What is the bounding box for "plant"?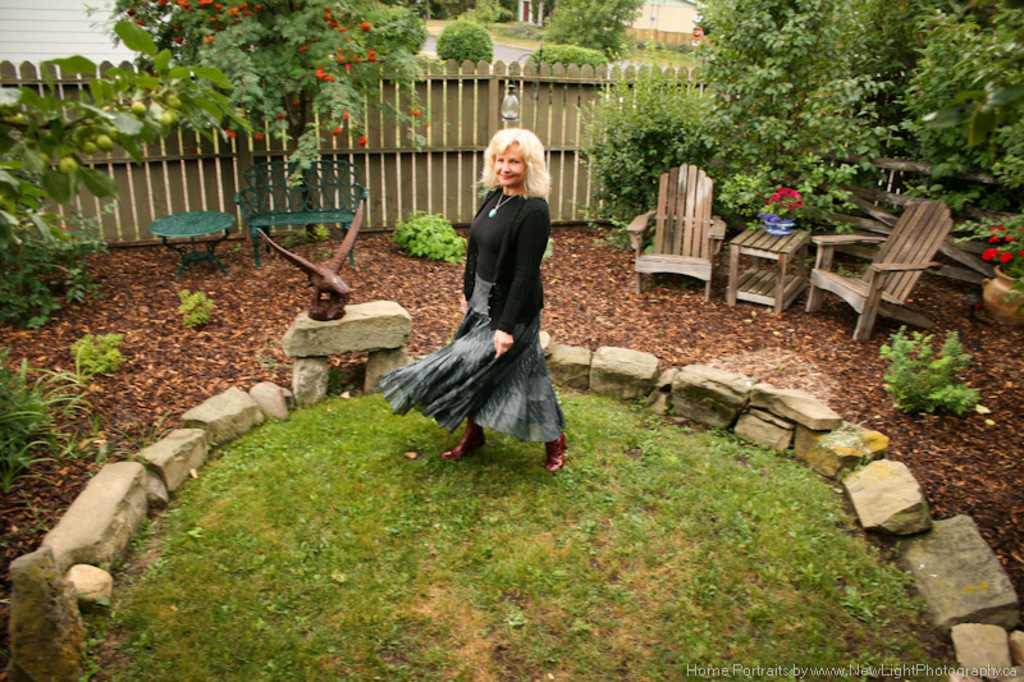
{"left": 945, "top": 207, "right": 1023, "bottom": 319}.
